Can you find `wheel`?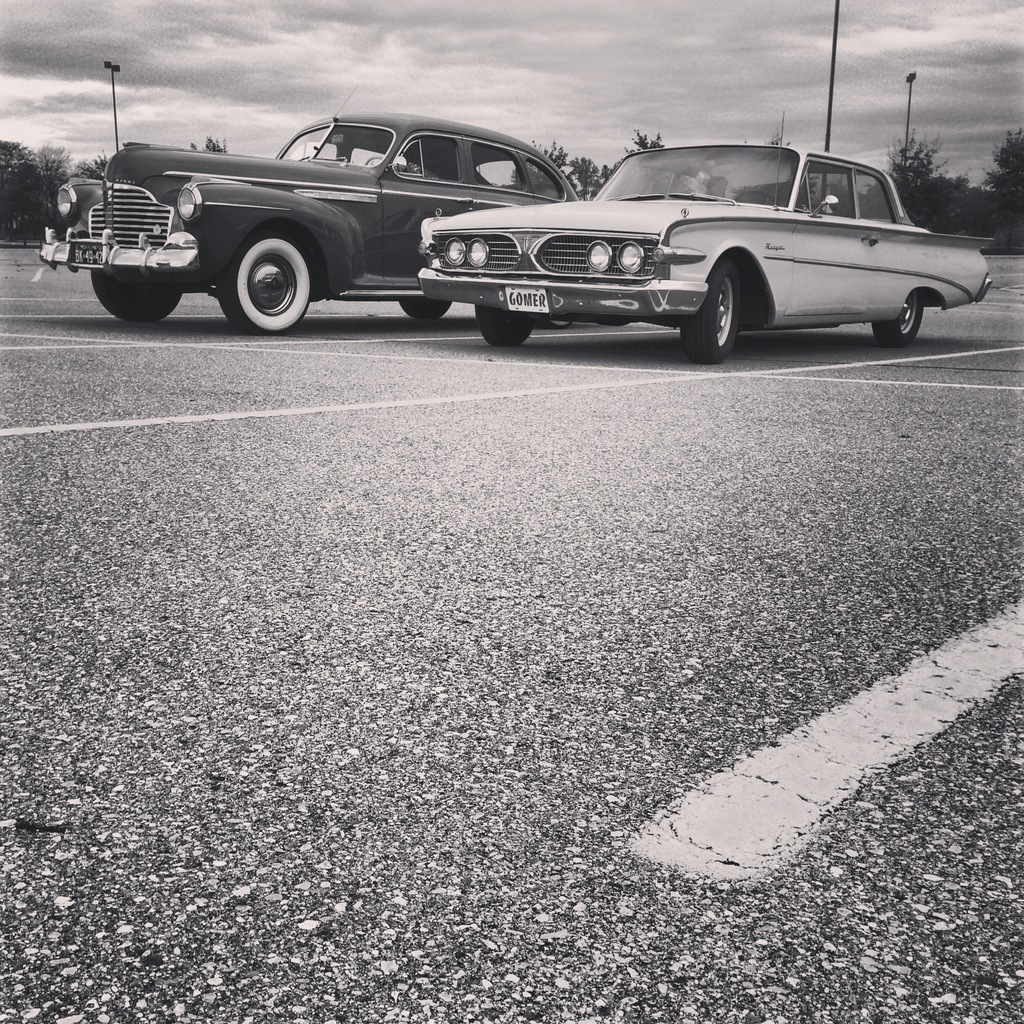
Yes, bounding box: box(86, 271, 186, 326).
